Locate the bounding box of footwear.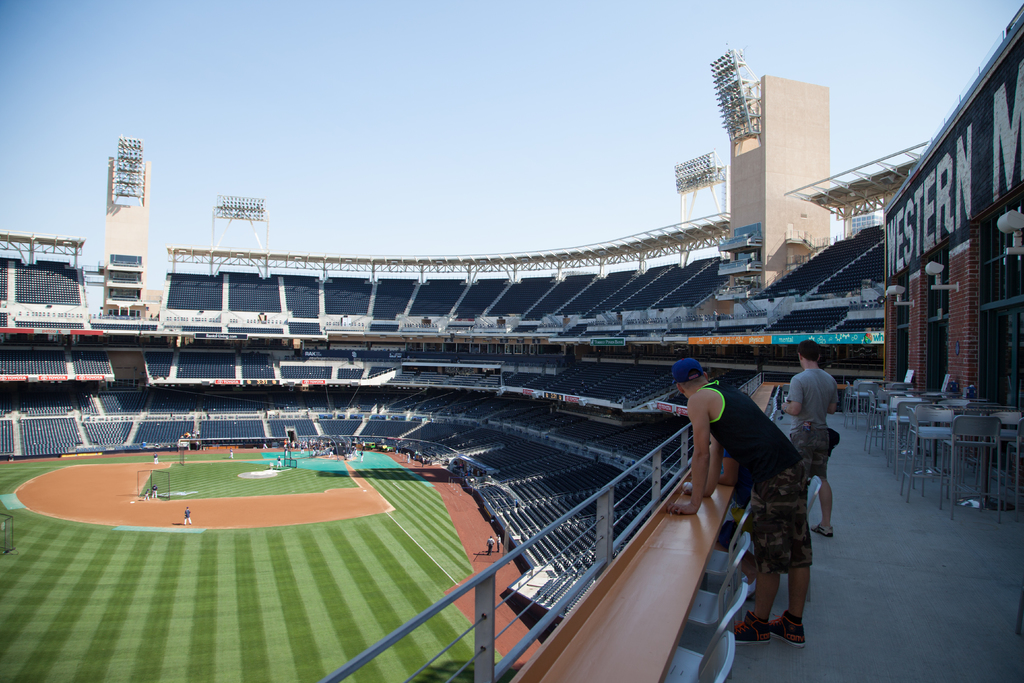
Bounding box: [768, 613, 810, 646].
